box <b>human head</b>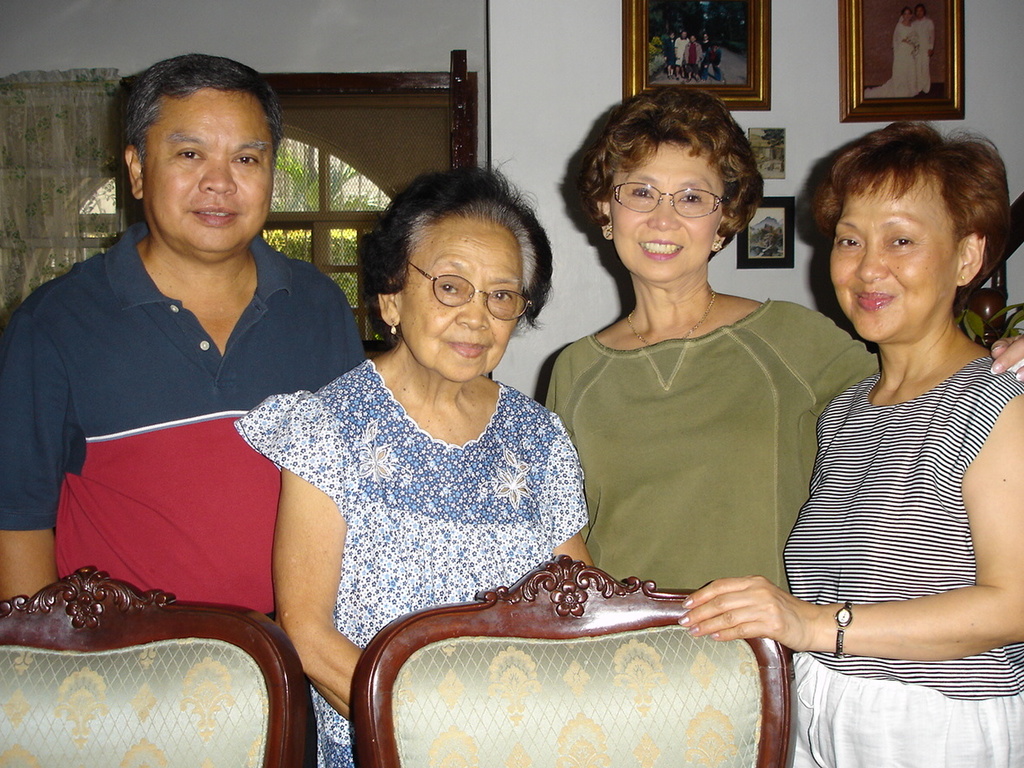
(582, 86, 762, 280)
